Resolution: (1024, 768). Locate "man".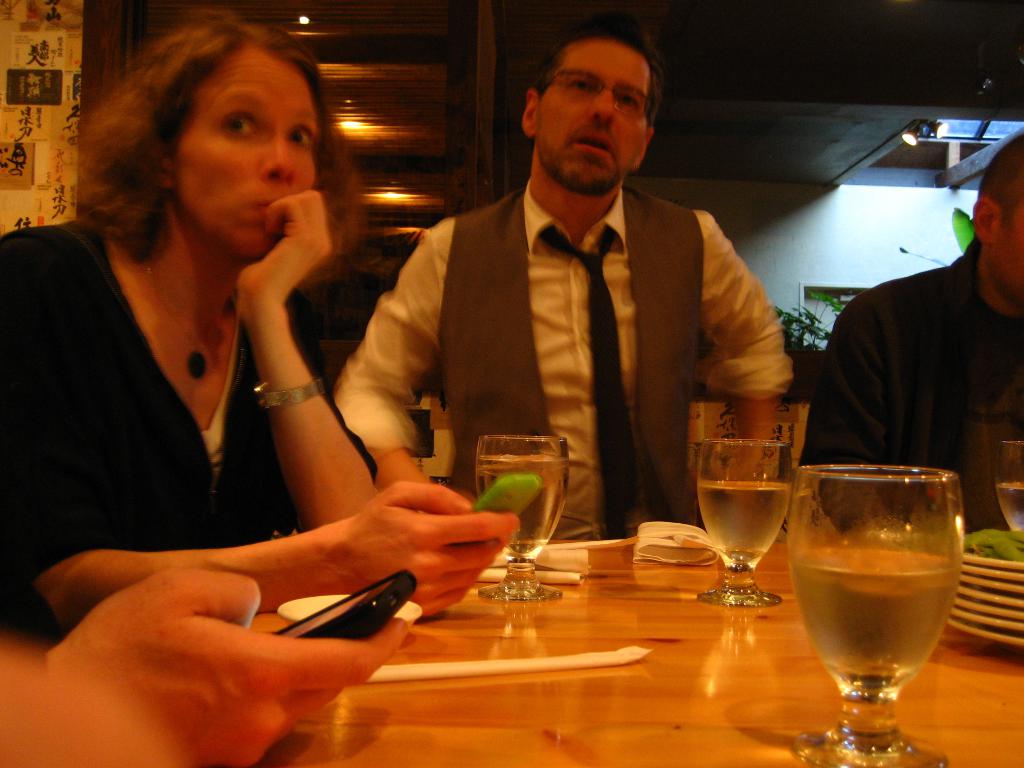
BBox(805, 127, 1023, 537).
